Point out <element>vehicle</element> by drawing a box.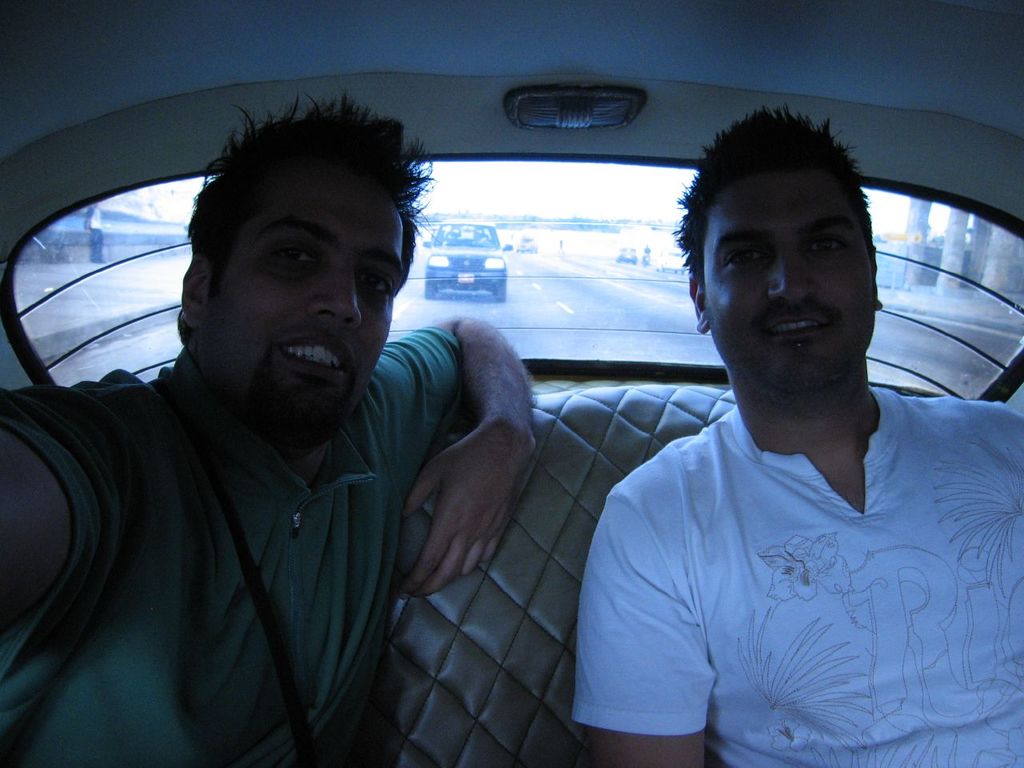
(24, 84, 997, 747).
